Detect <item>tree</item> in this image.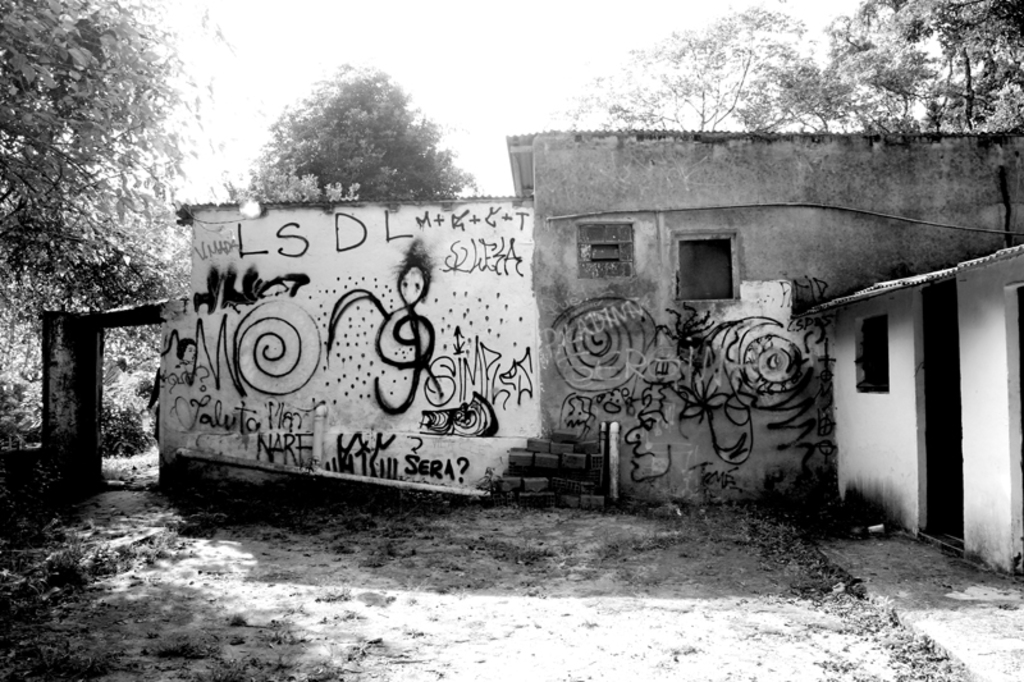
Detection: box(0, 0, 251, 372).
